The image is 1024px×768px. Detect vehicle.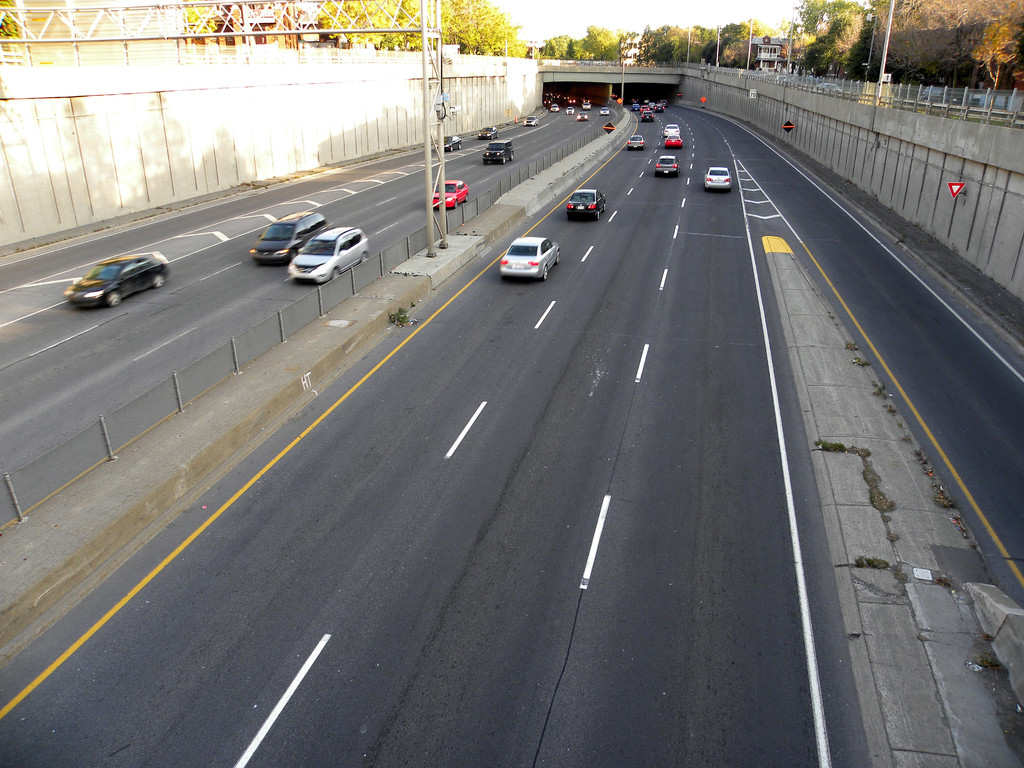
Detection: BBox(548, 102, 561, 112).
